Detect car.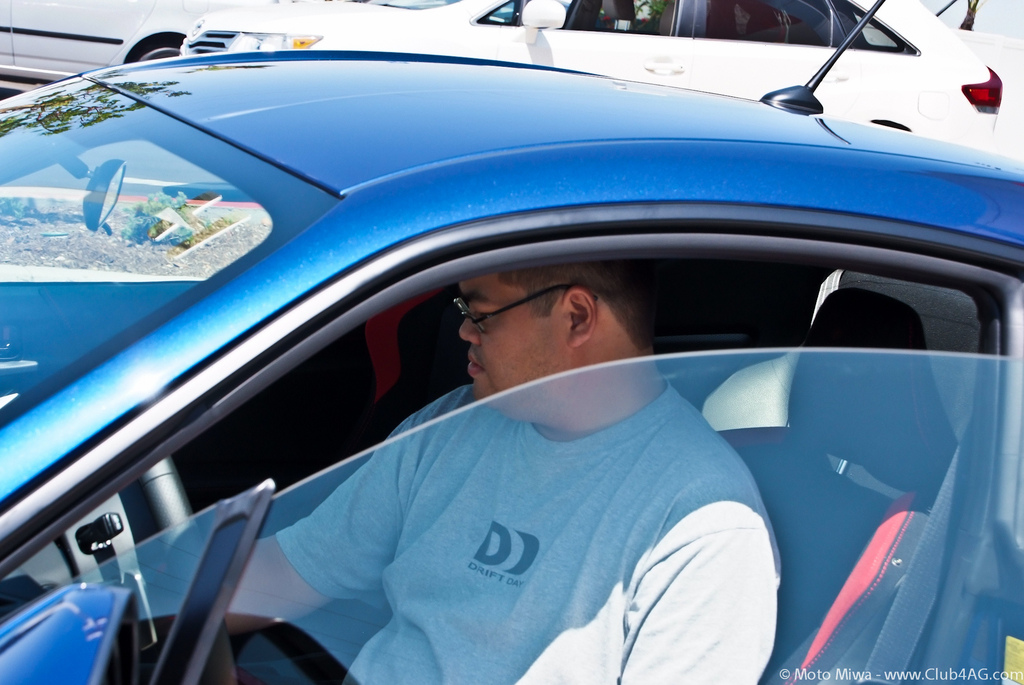
Detected at pyautogui.locateOnScreen(174, 0, 1006, 155).
